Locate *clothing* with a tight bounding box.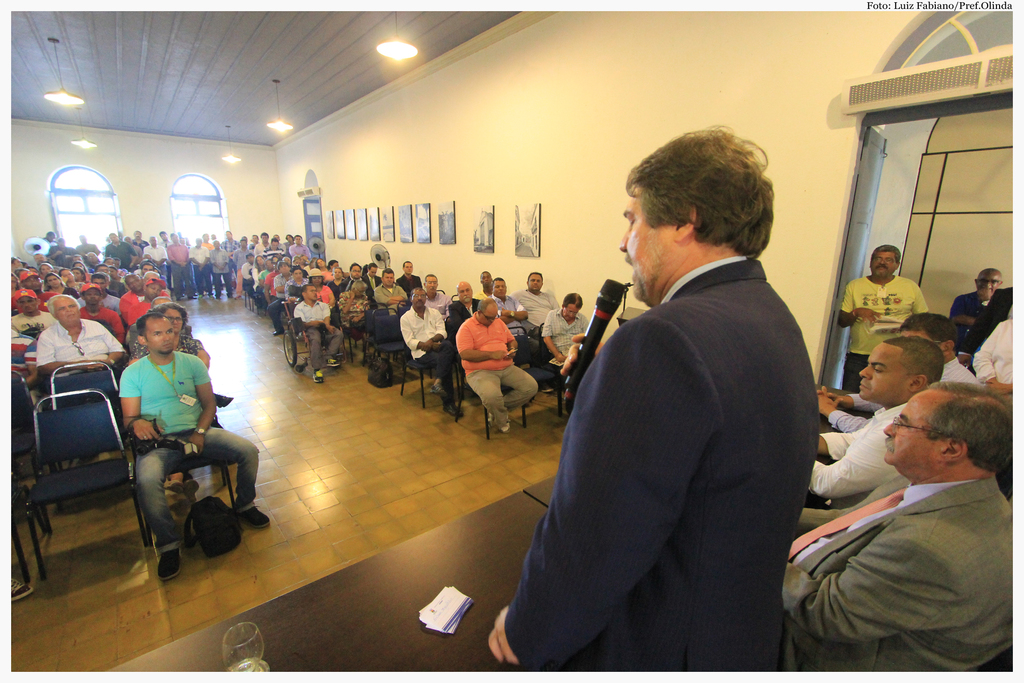
(47,246,74,270).
